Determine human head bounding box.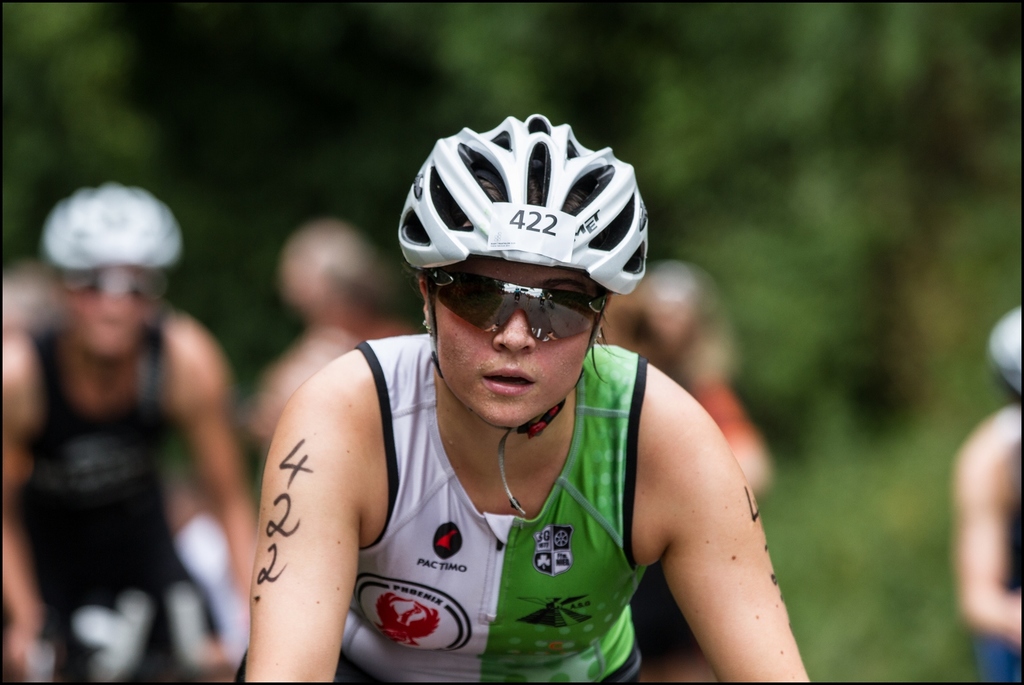
Determined: Rect(600, 268, 737, 397).
